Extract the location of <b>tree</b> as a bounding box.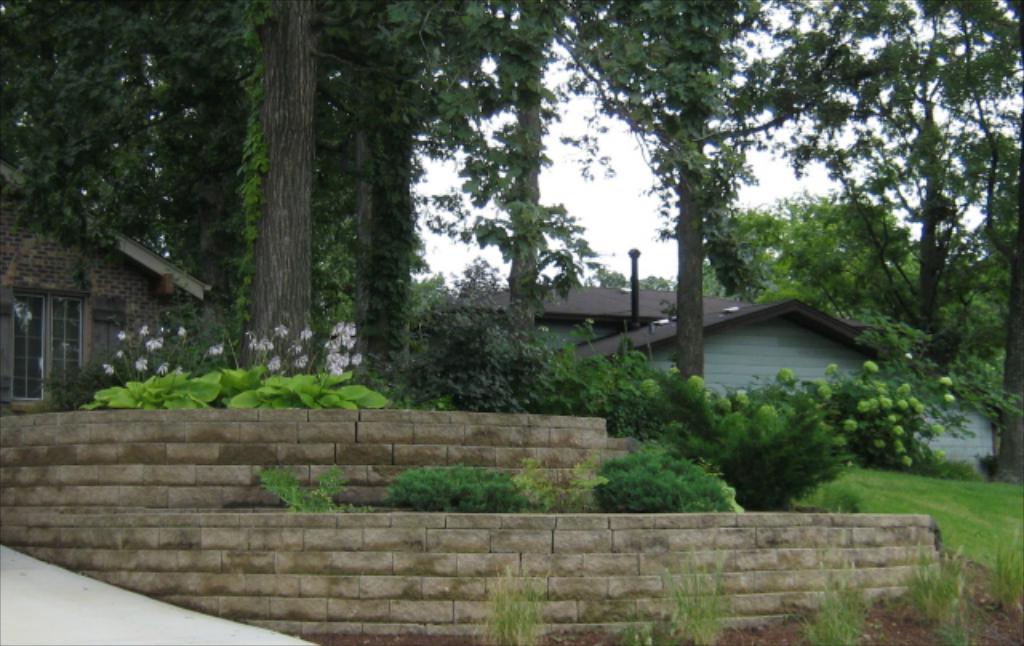
bbox(426, 0, 603, 353).
